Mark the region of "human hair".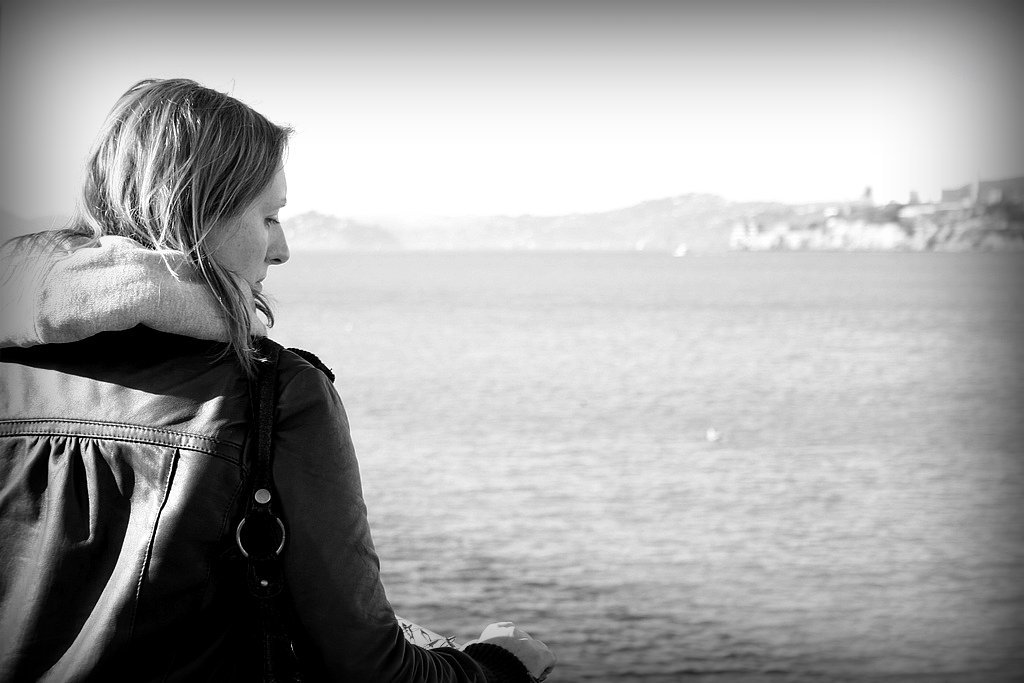
Region: <bbox>45, 72, 277, 384</bbox>.
